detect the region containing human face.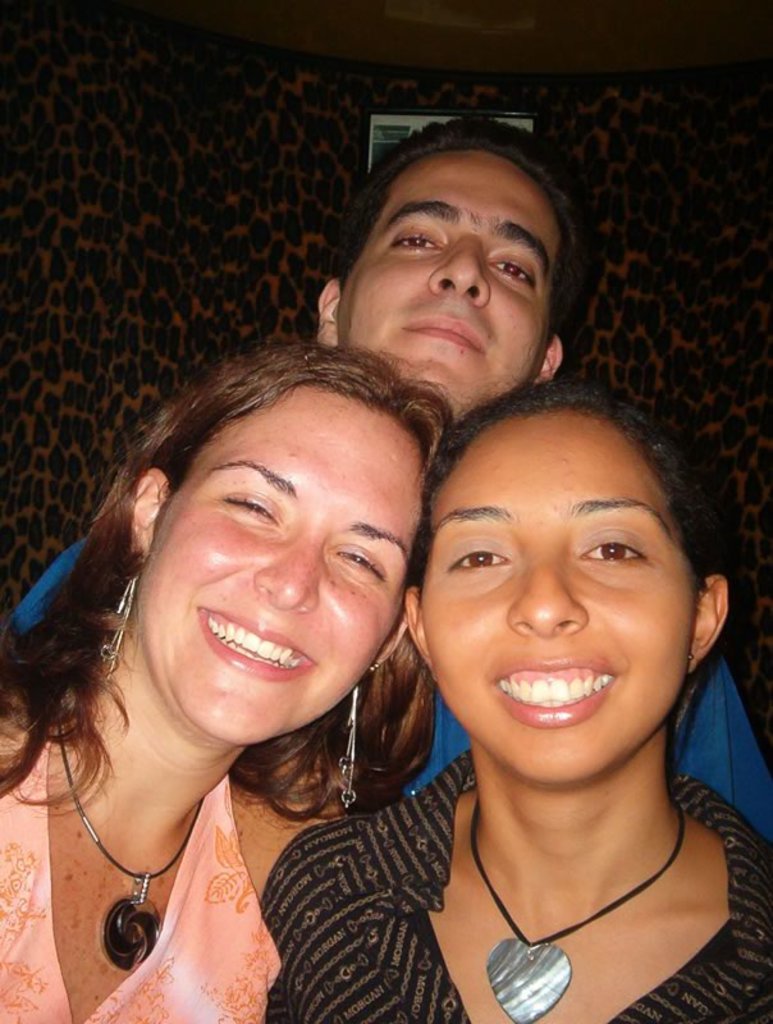
x1=331, y1=133, x2=568, y2=419.
